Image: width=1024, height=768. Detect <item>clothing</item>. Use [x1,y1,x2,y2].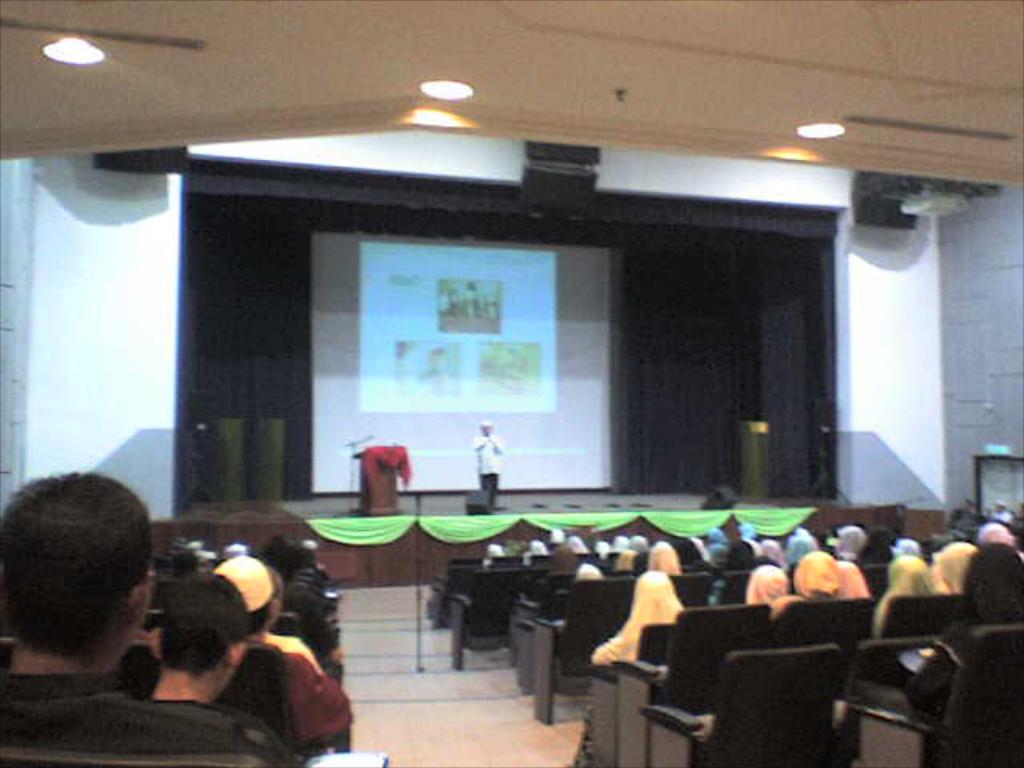
[866,554,957,643].
